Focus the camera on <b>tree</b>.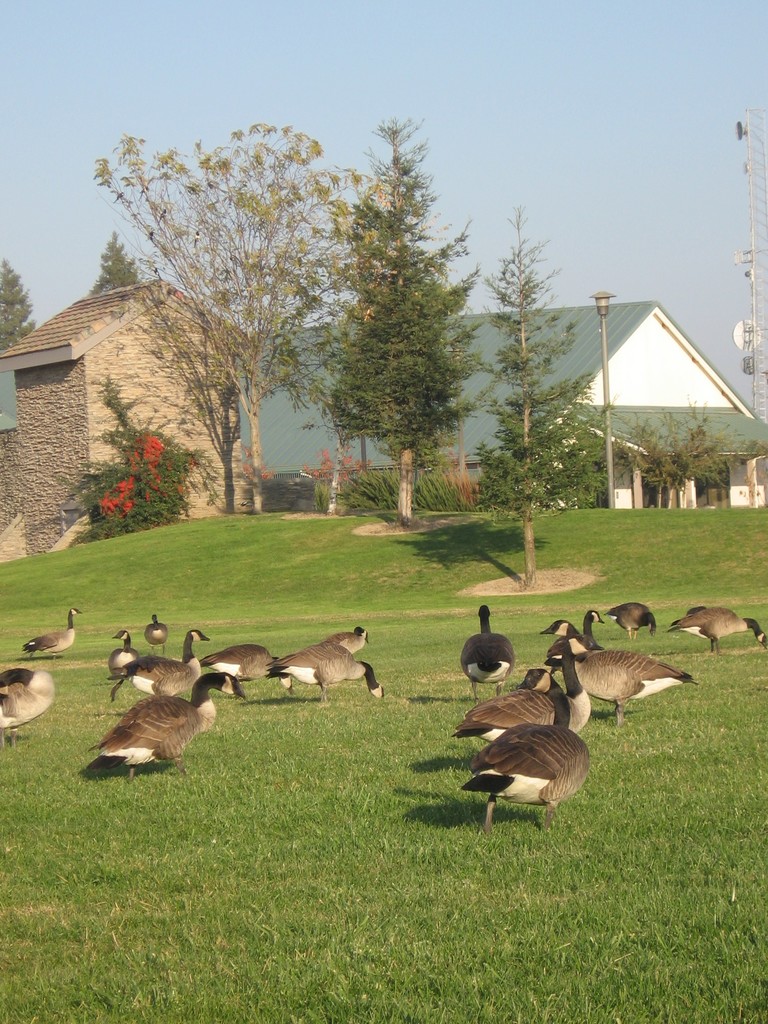
Focus region: (324,118,484,519).
